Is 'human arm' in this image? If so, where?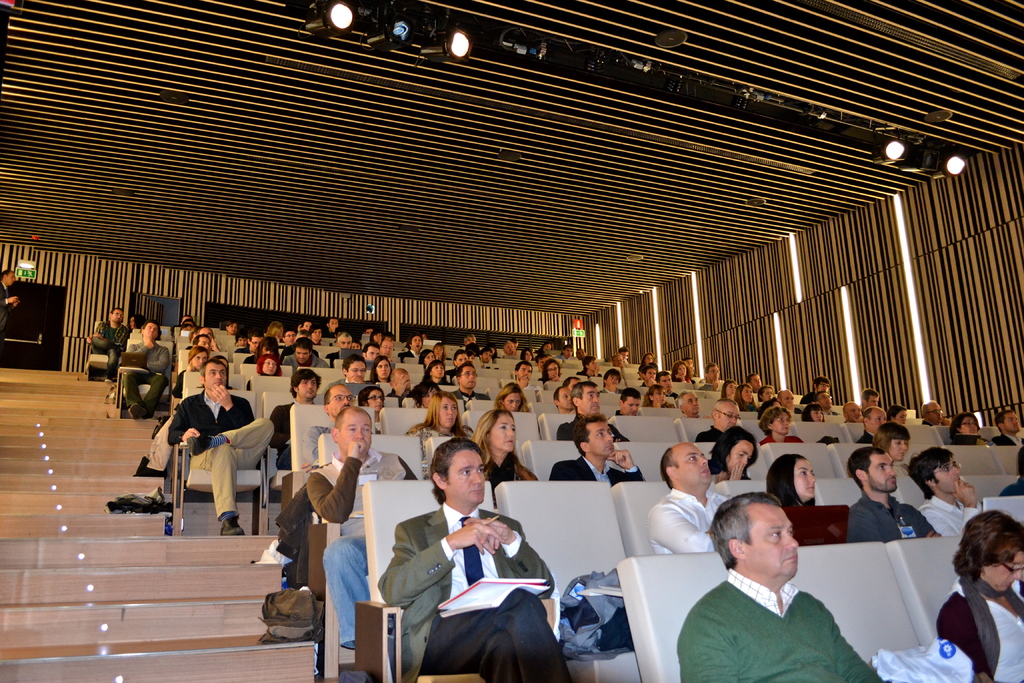
Yes, at (998, 483, 1022, 499).
